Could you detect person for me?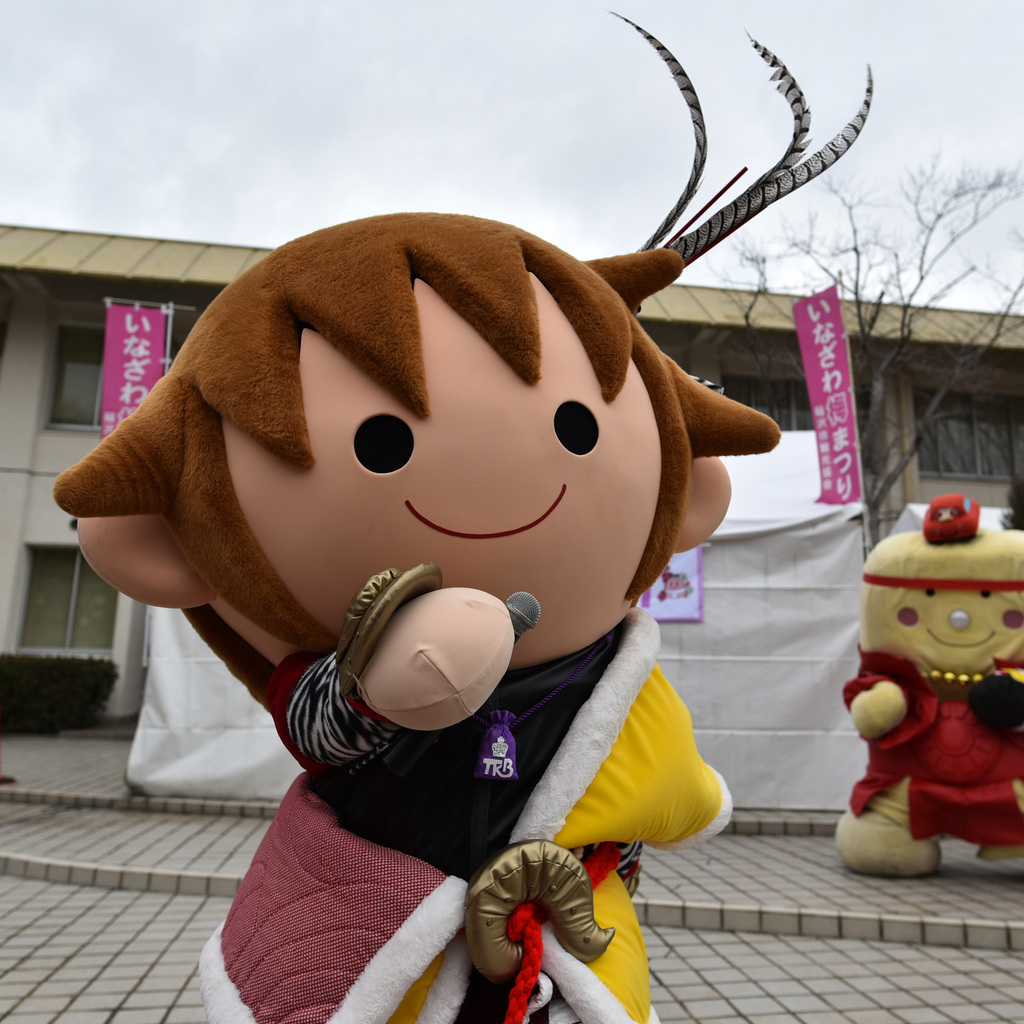
Detection result: (52,211,782,1023).
